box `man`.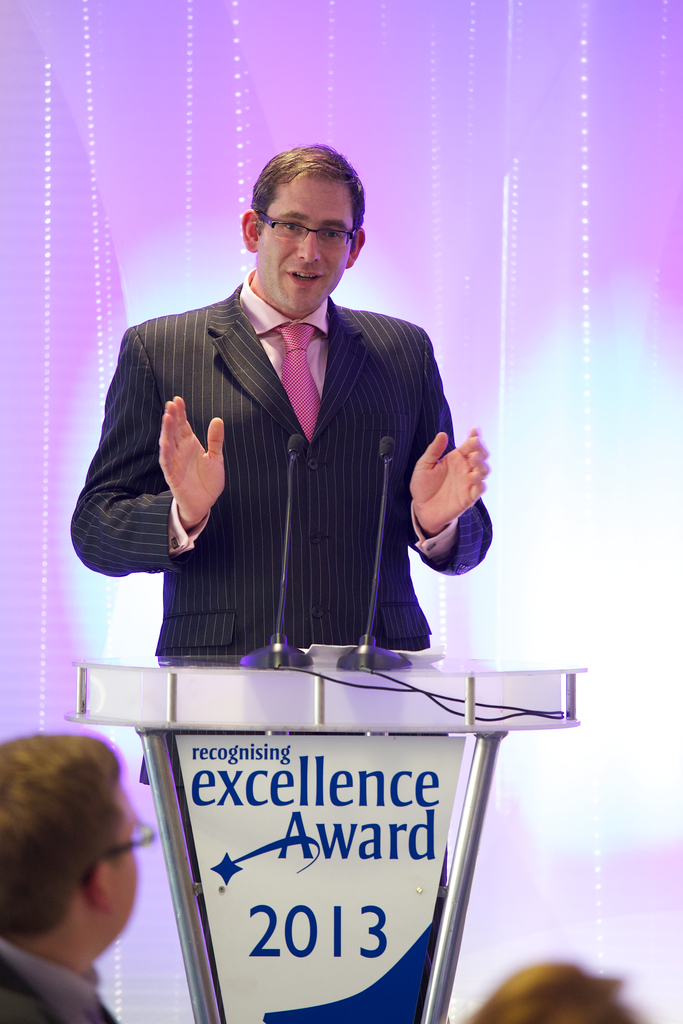
91,162,484,730.
